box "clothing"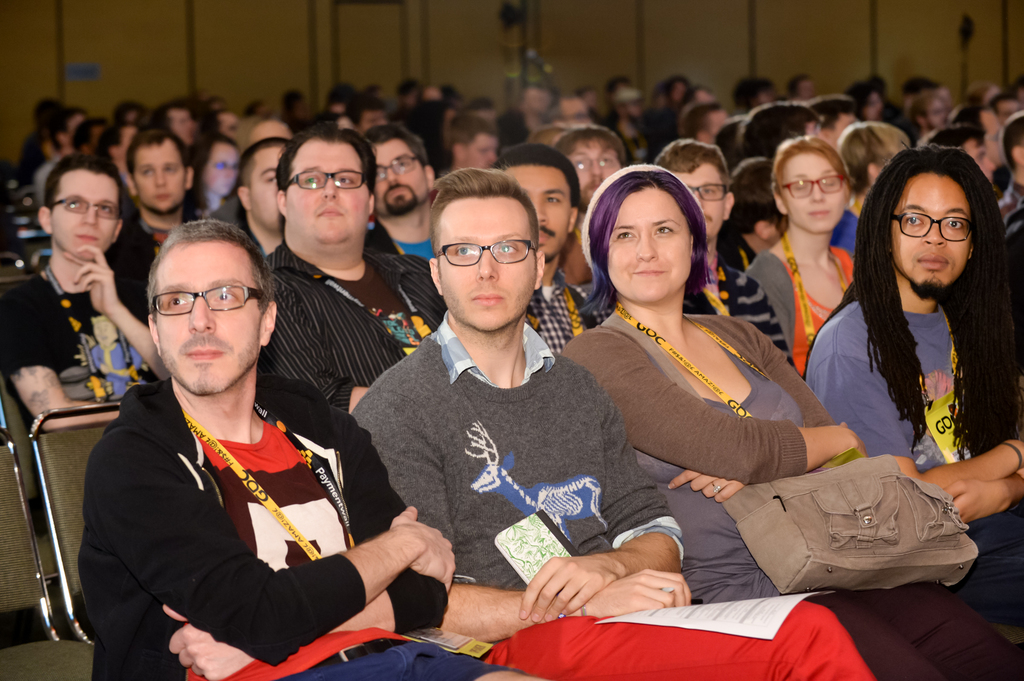
675/238/792/352
